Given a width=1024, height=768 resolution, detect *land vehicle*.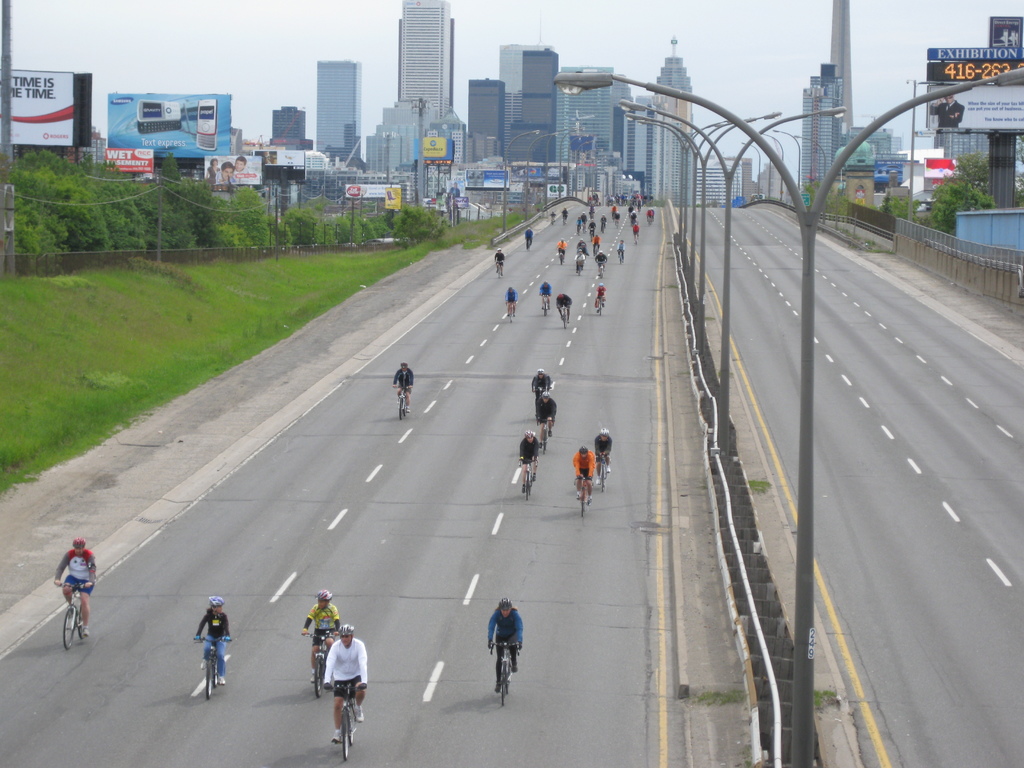
{"left": 515, "top": 452, "right": 541, "bottom": 504}.
